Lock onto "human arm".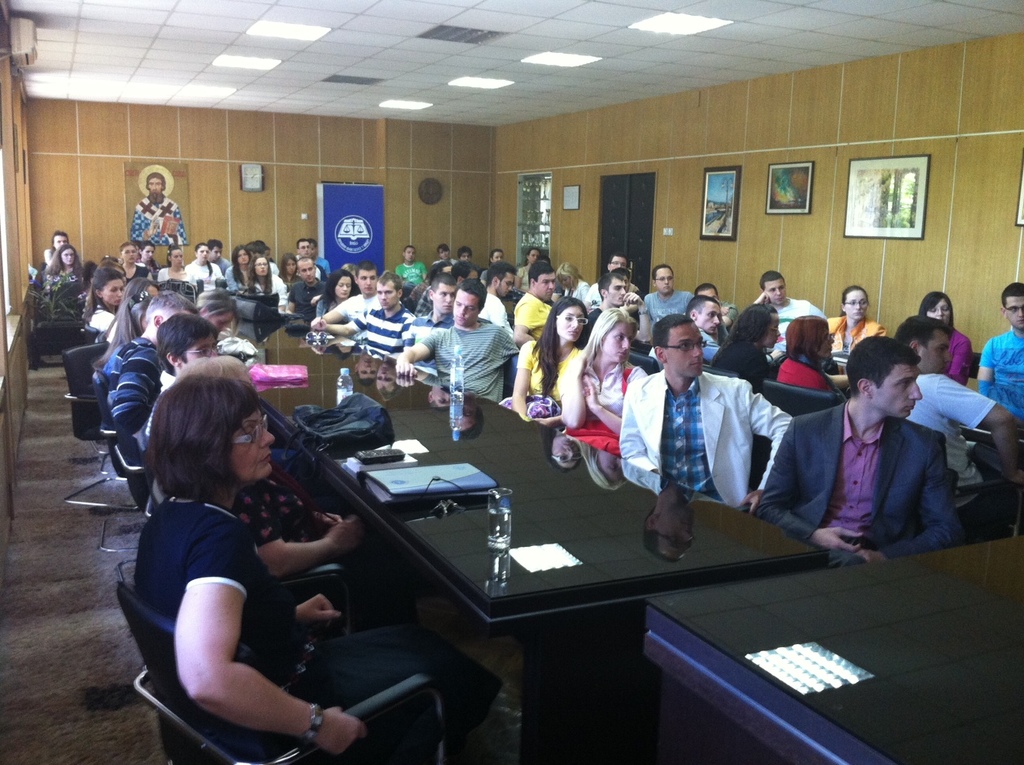
Locked: box(166, 206, 187, 246).
